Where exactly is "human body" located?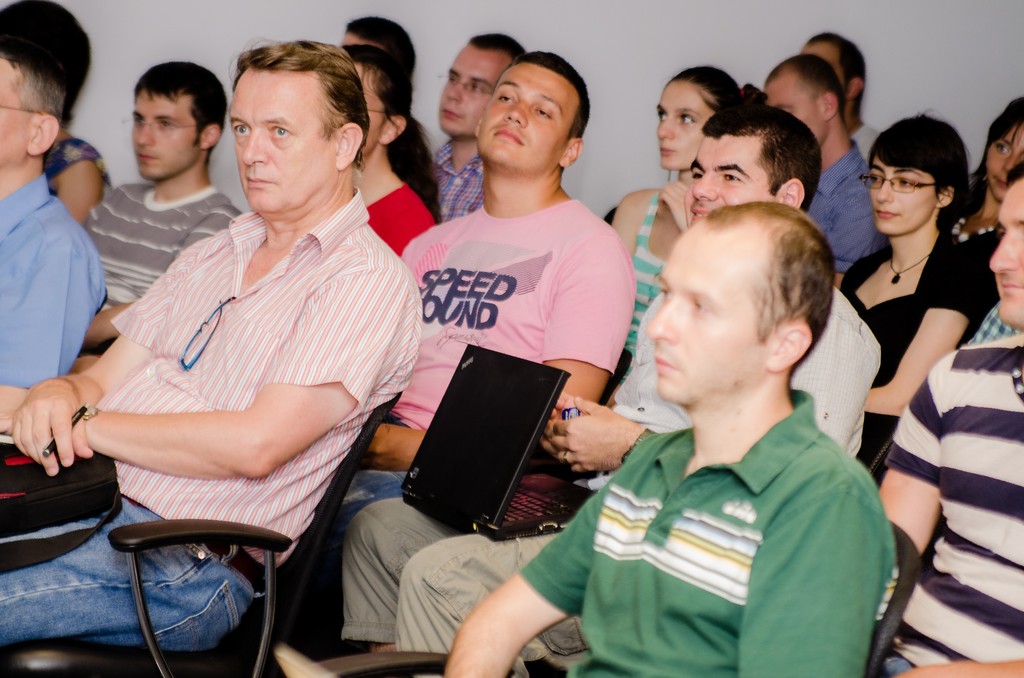
Its bounding box is detection(540, 277, 886, 462).
